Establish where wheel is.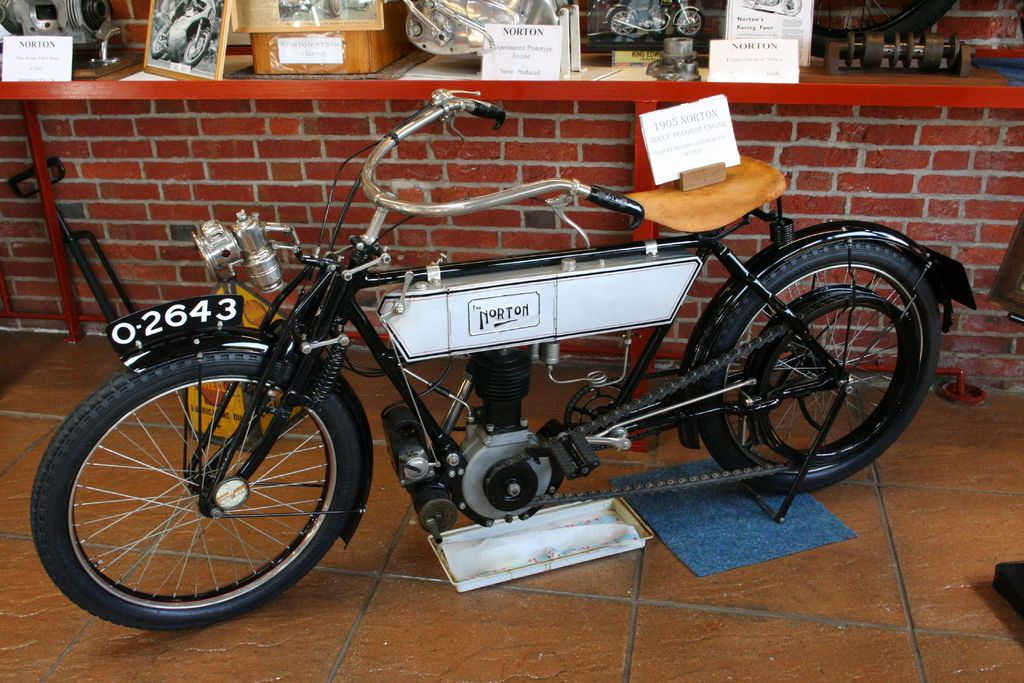
Established at bbox(673, 10, 703, 38).
